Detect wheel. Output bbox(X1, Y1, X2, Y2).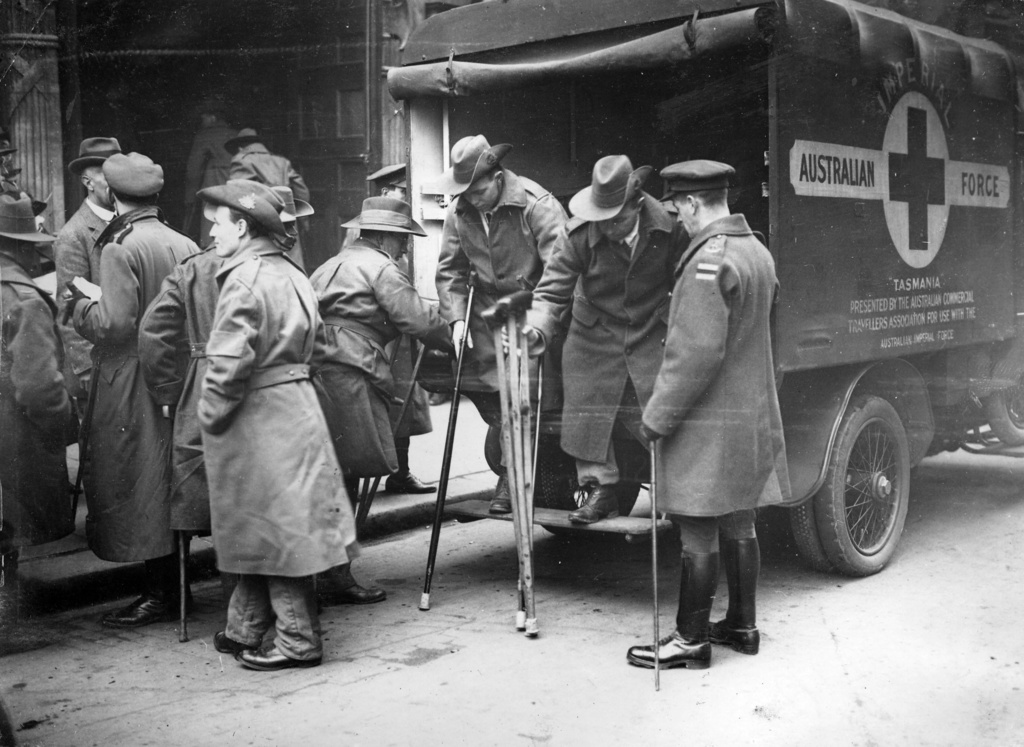
bbox(788, 501, 840, 575).
